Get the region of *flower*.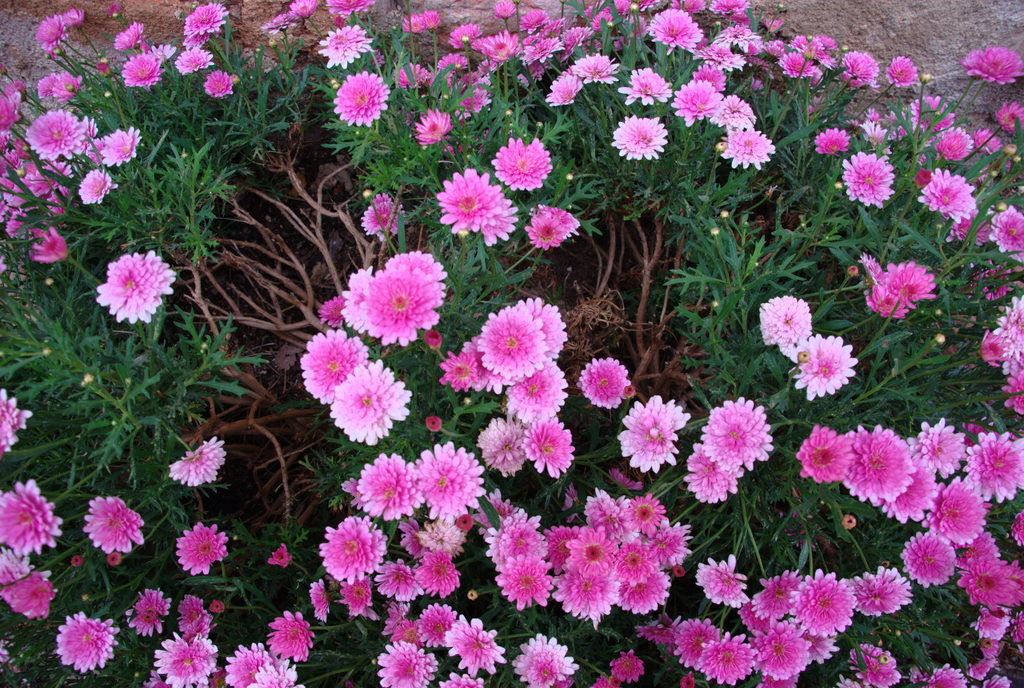
[x1=84, y1=498, x2=145, y2=552].
